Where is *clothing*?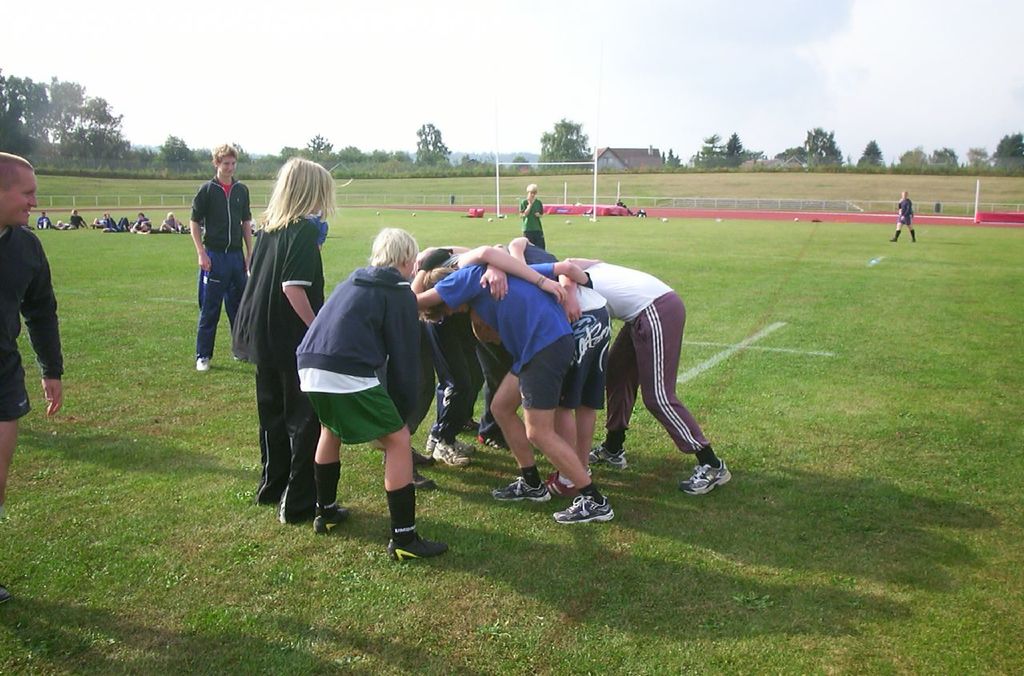
(x1=294, y1=258, x2=432, y2=450).
